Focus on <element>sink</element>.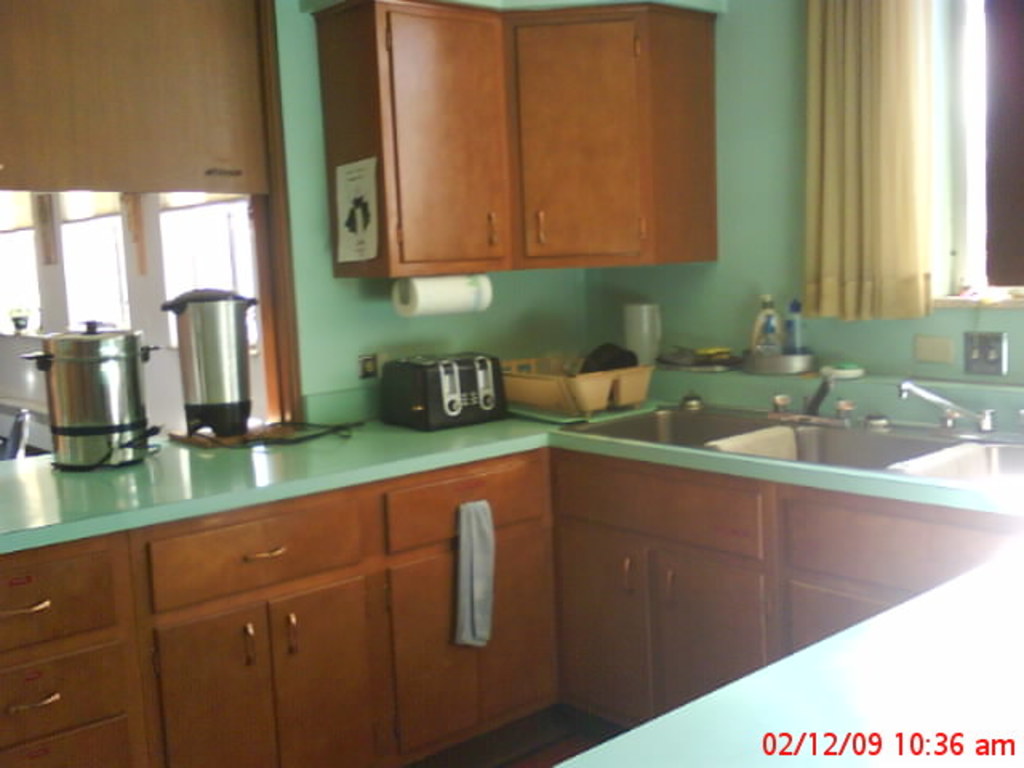
Focused at 706,376,1022,499.
